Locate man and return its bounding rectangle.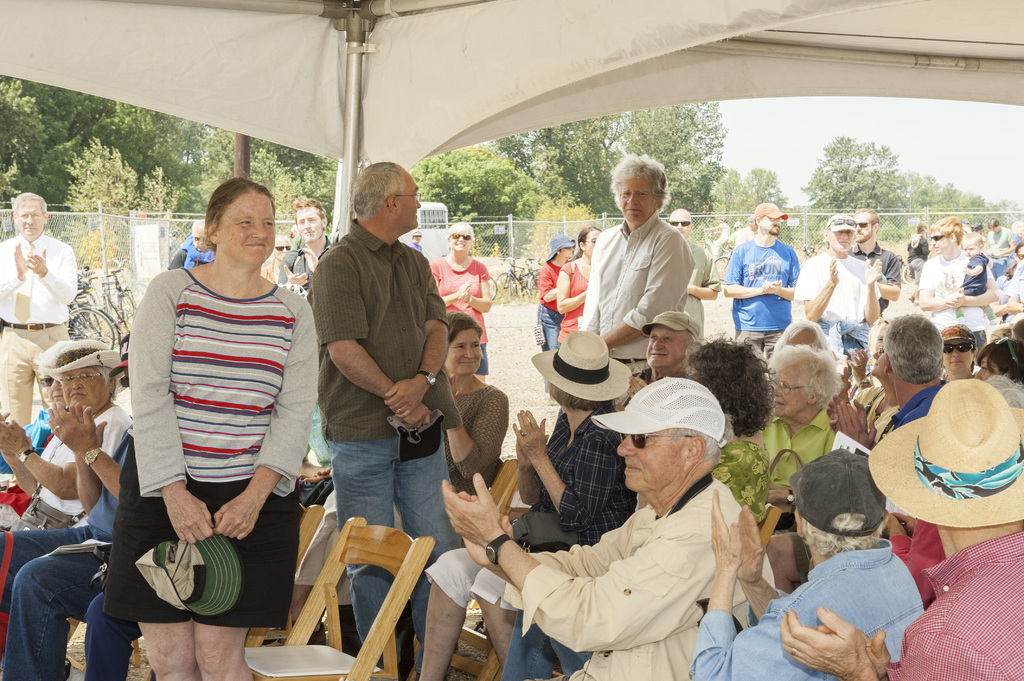
0 330 142 680.
